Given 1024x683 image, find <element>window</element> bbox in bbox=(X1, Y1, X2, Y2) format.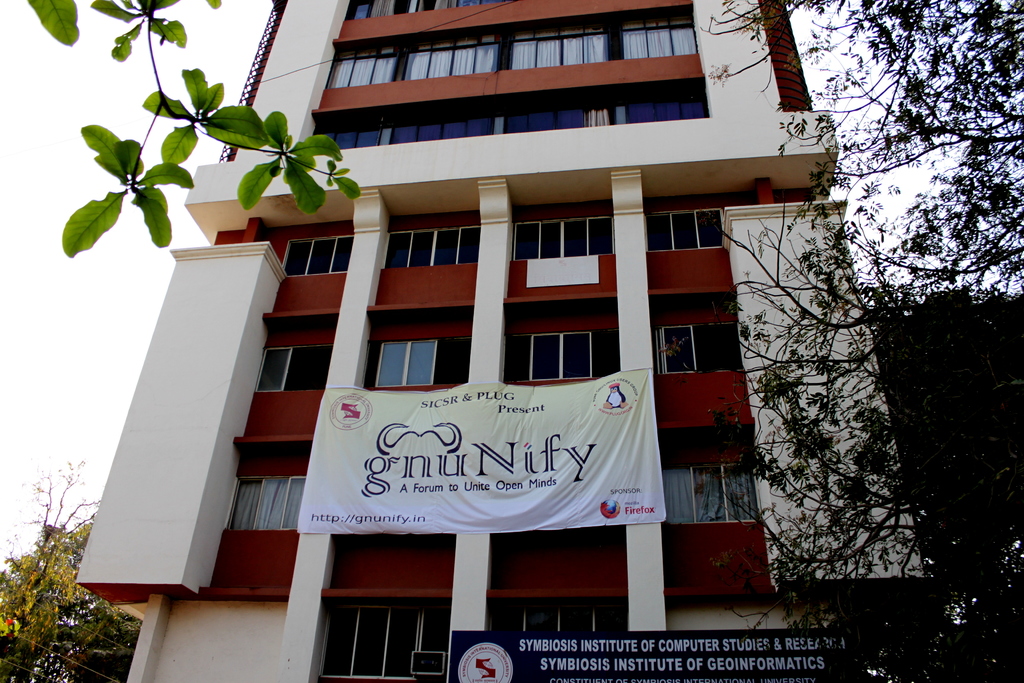
bbox=(319, 602, 448, 680).
